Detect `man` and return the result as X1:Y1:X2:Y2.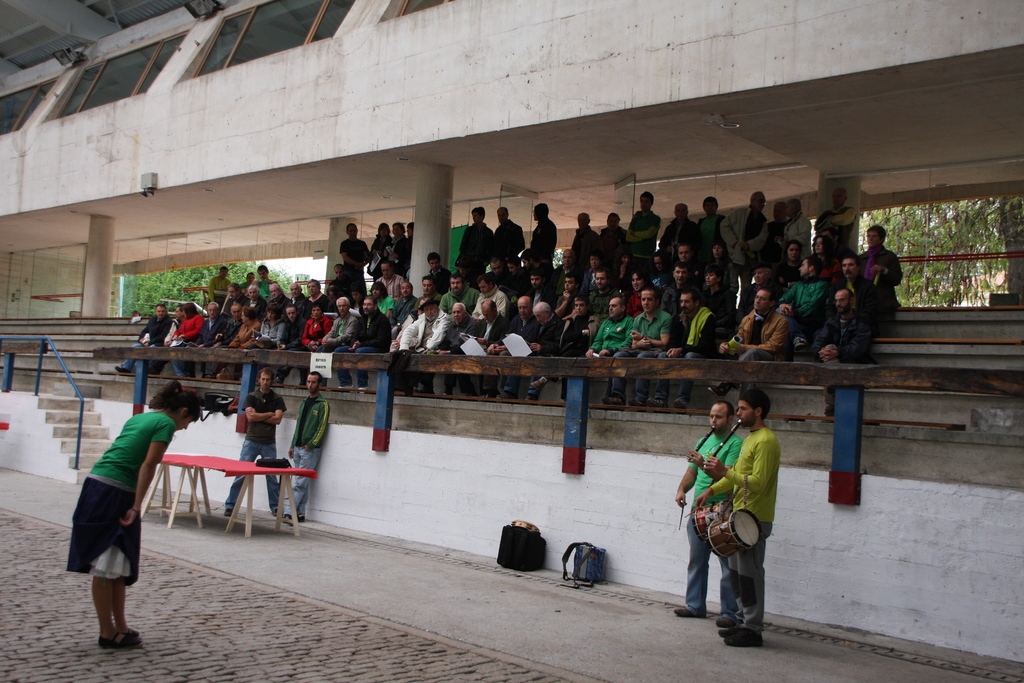
300:279:330:317.
